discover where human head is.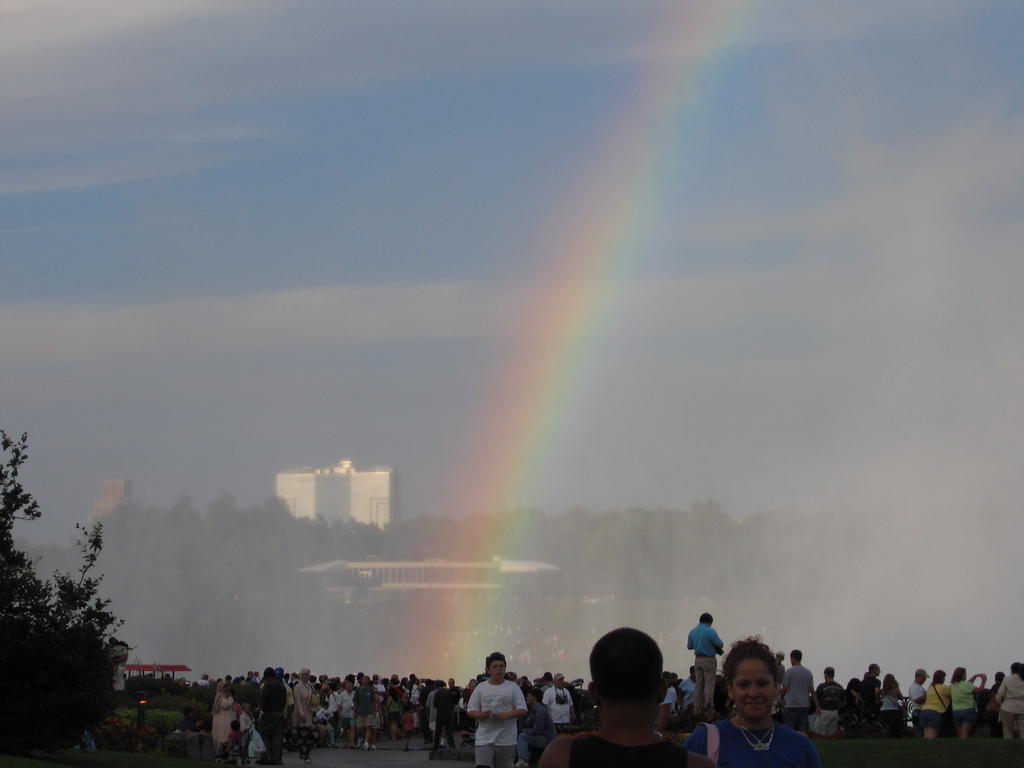
Discovered at l=868, t=661, r=878, b=676.
